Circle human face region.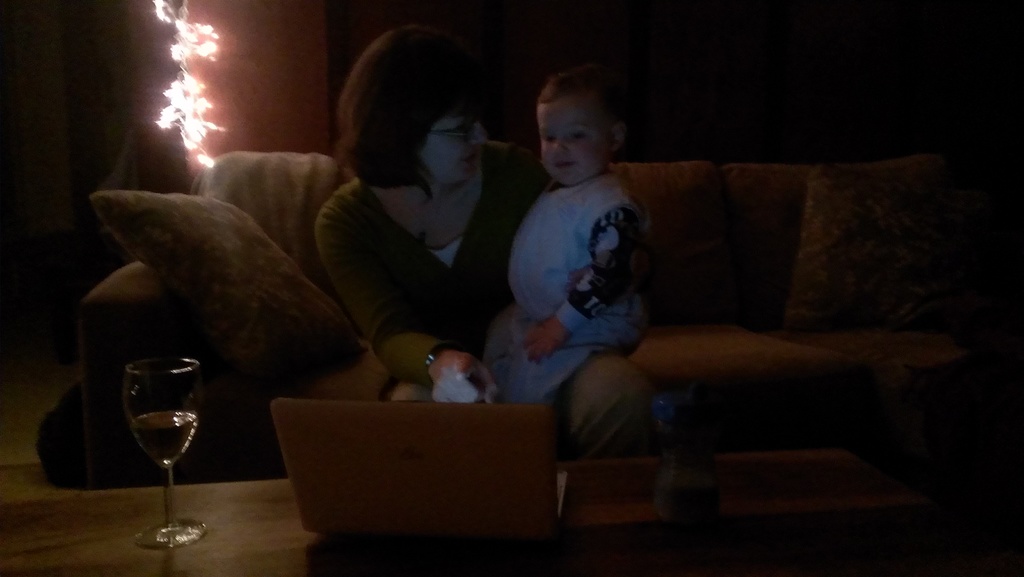
Region: (423,107,488,181).
